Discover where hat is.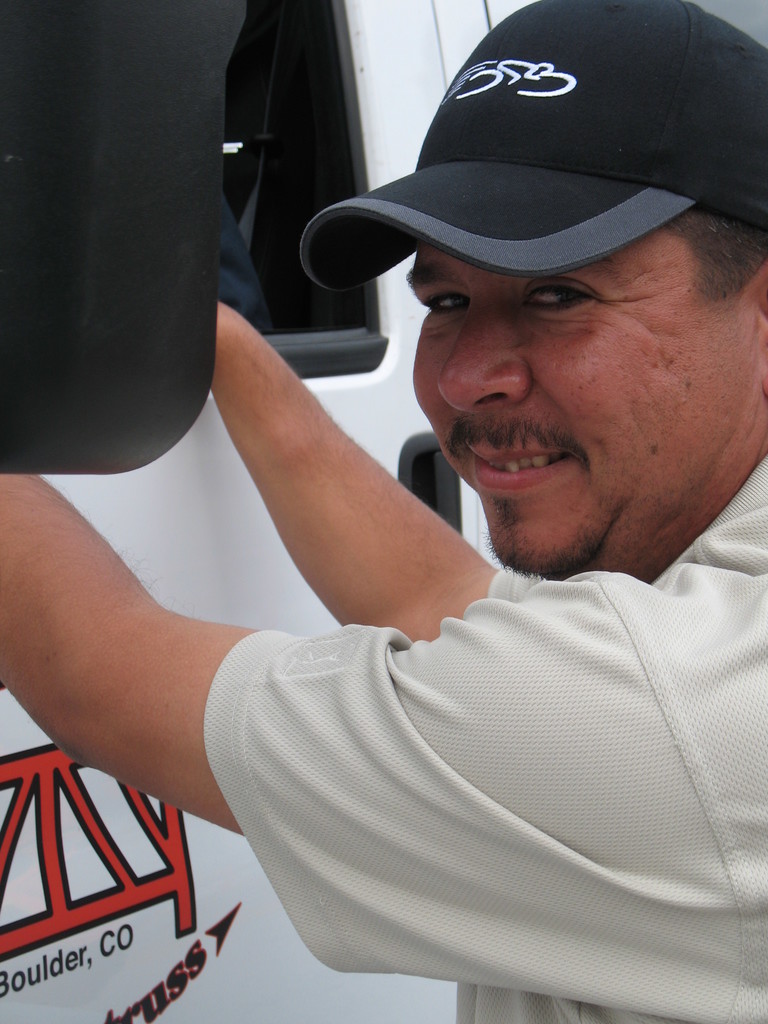
Discovered at bbox(298, 0, 767, 294).
